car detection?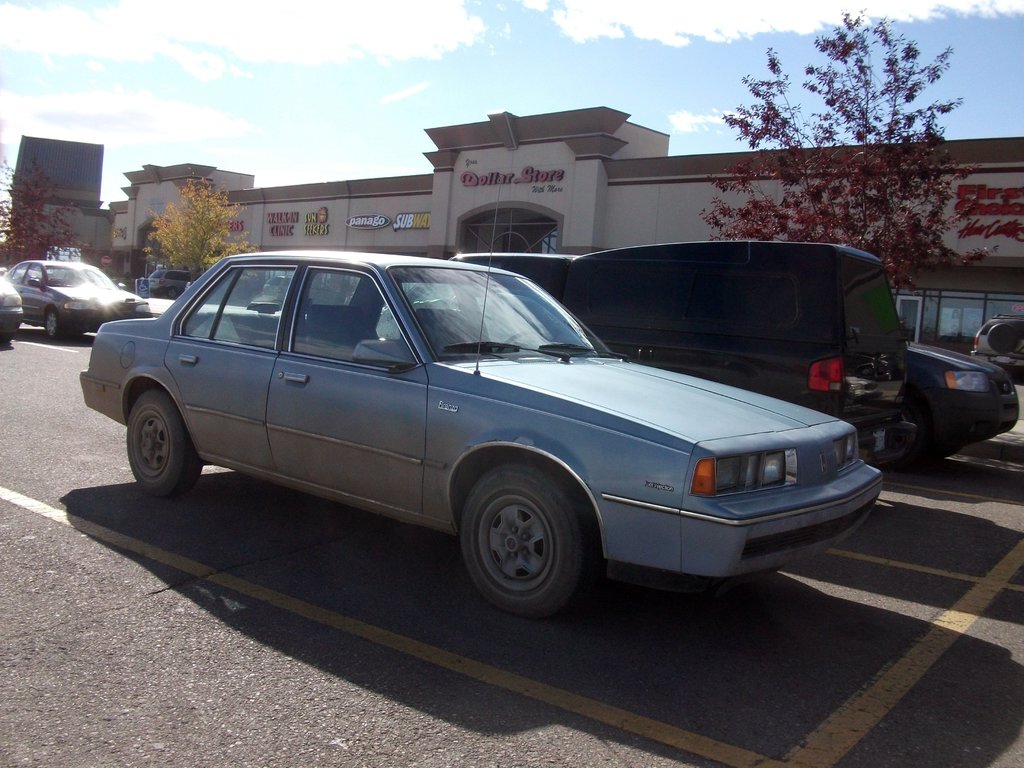
pyautogui.locateOnScreen(61, 242, 884, 632)
